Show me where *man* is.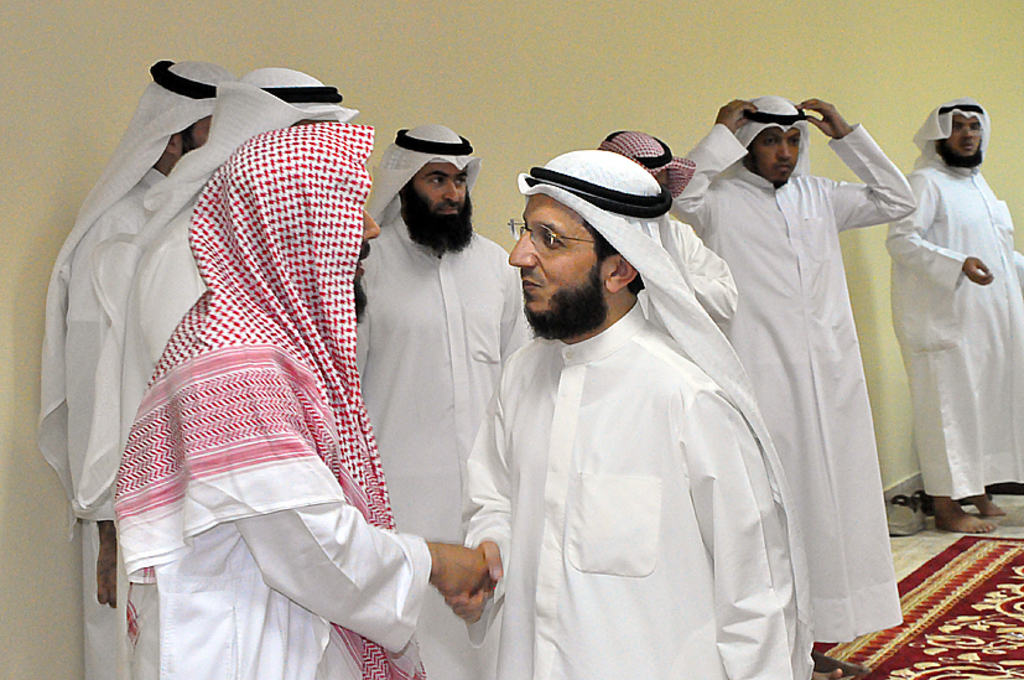
*man* is at select_region(358, 118, 534, 679).
